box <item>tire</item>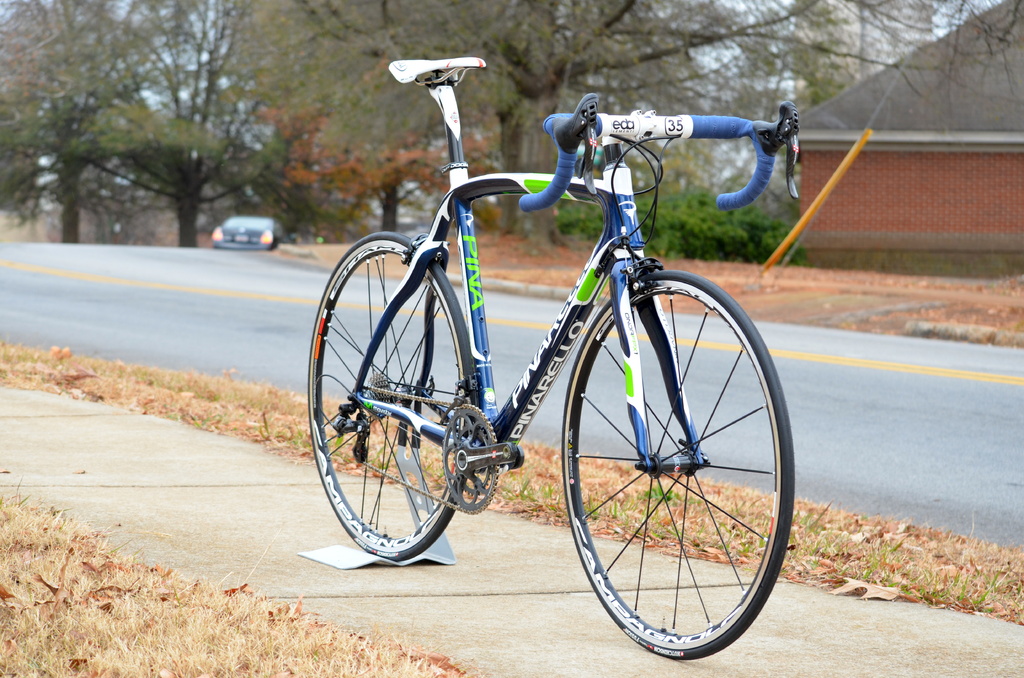
(left=305, top=232, right=476, bottom=561)
